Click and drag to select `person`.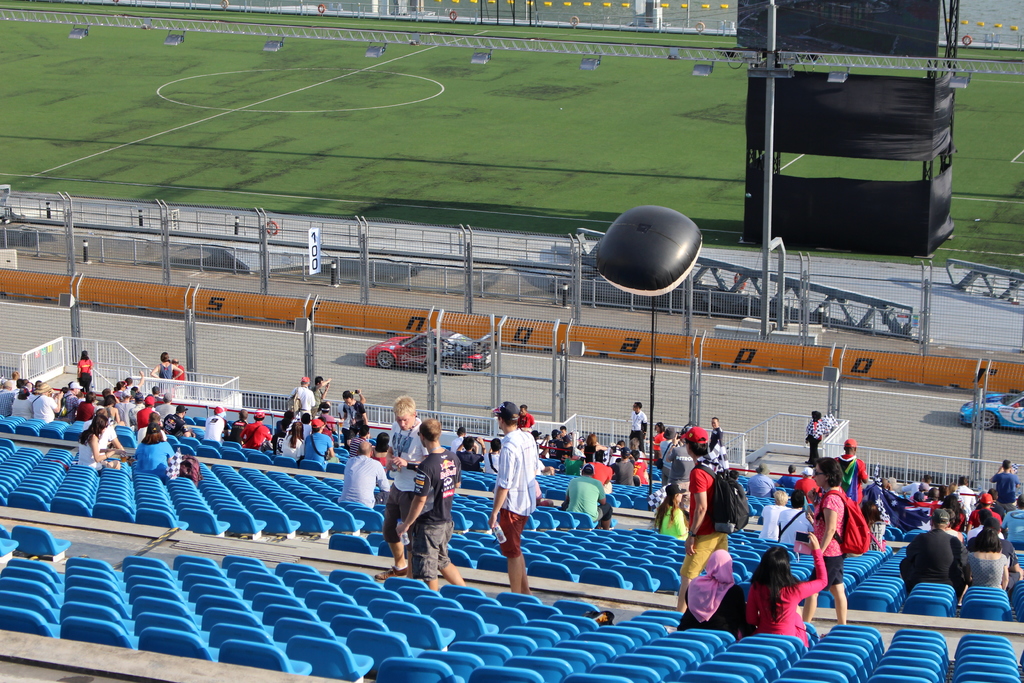
Selection: x1=675, y1=548, x2=742, y2=639.
